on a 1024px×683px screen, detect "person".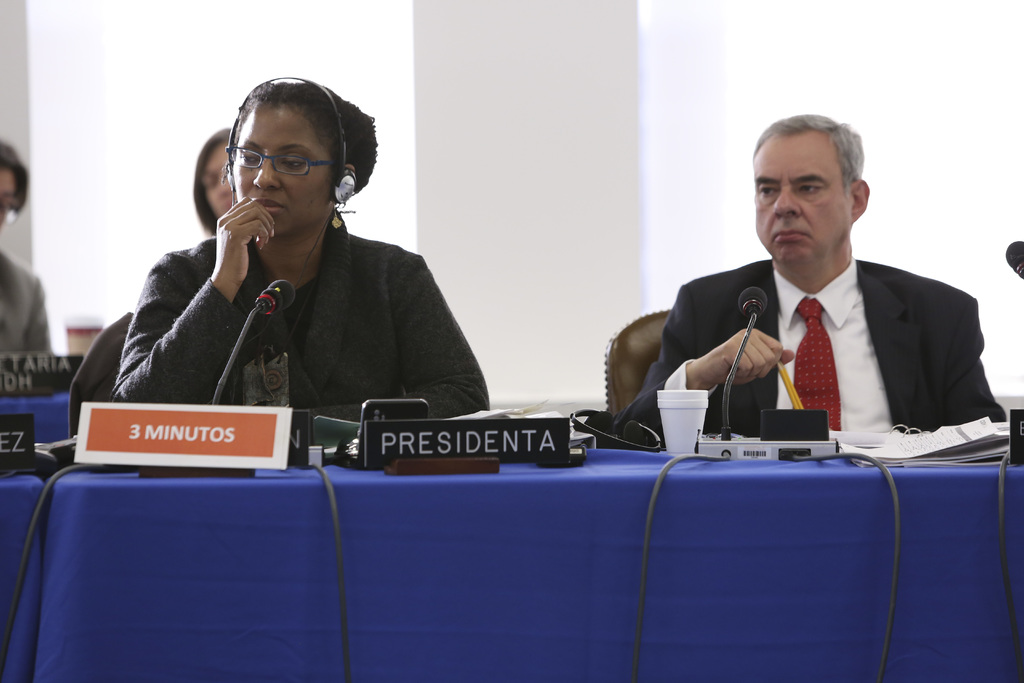
bbox(612, 114, 1023, 450).
